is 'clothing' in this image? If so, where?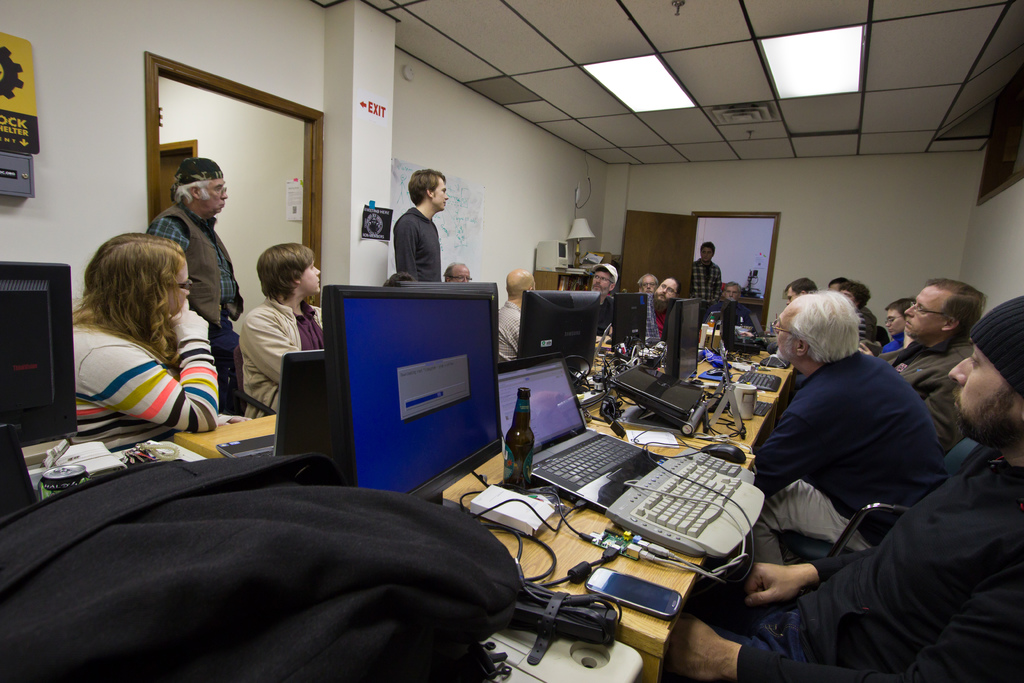
Yes, at select_region(868, 318, 975, 461).
